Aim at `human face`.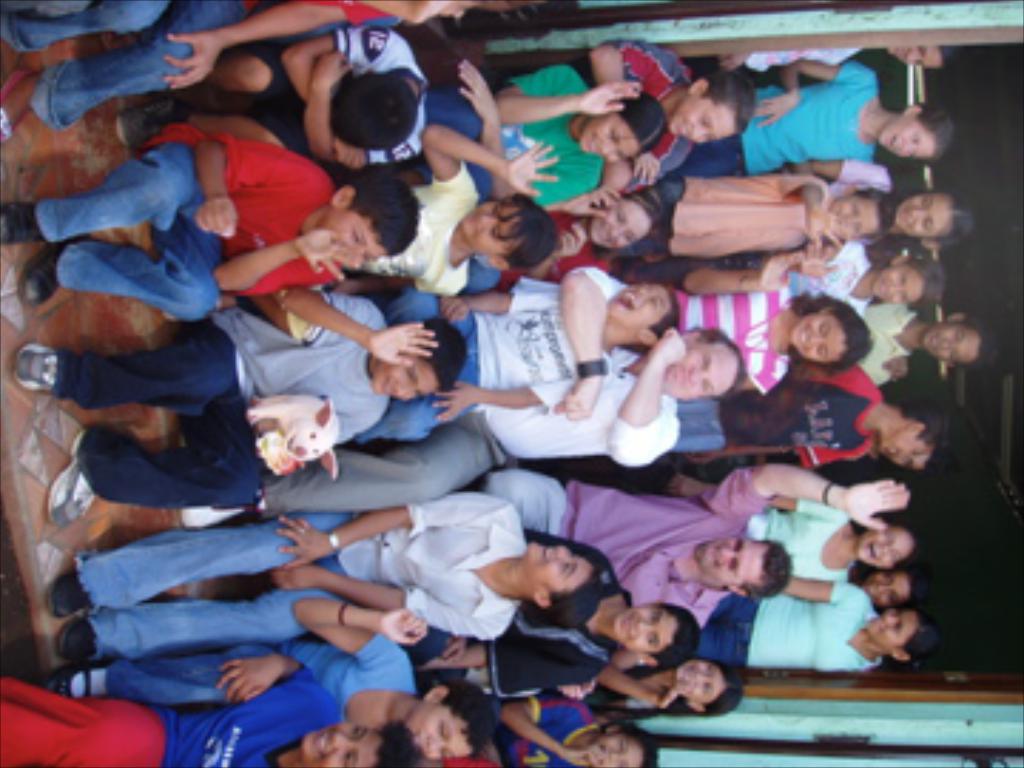
Aimed at [674, 660, 728, 705].
